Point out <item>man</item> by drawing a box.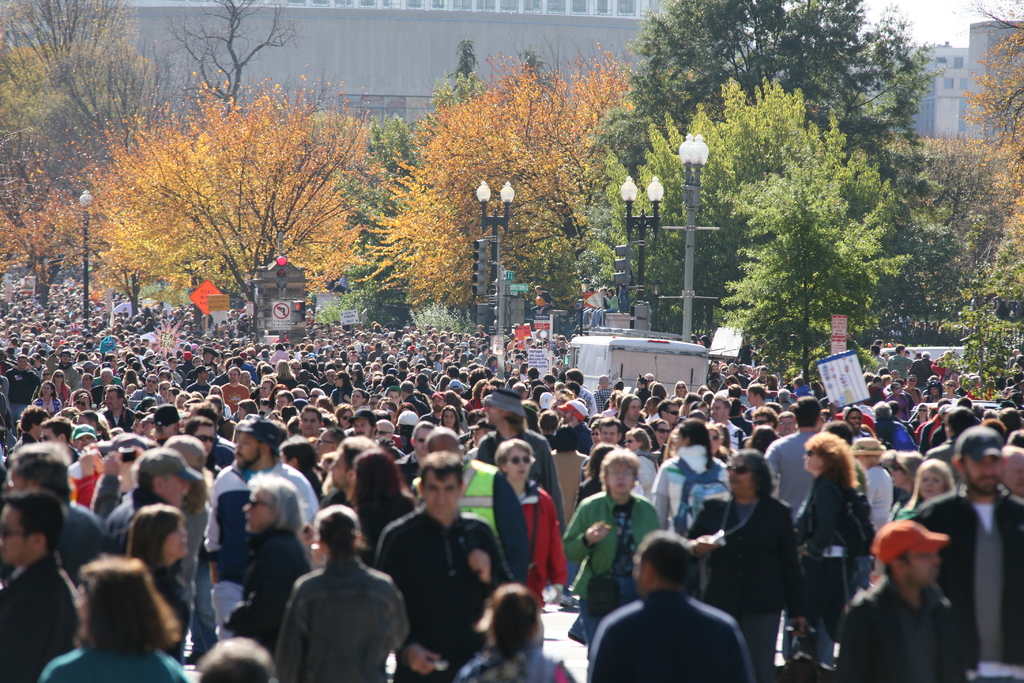
box=[915, 427, 1023, 682].
